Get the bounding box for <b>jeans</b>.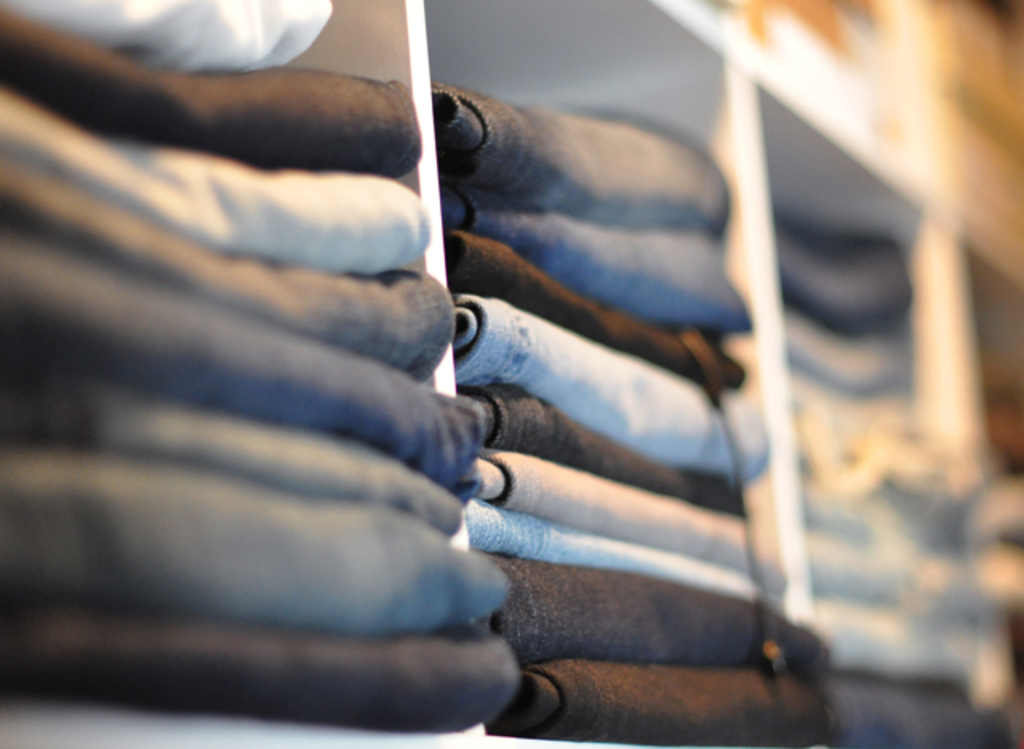
select_region(5, 226, 448, 483).
